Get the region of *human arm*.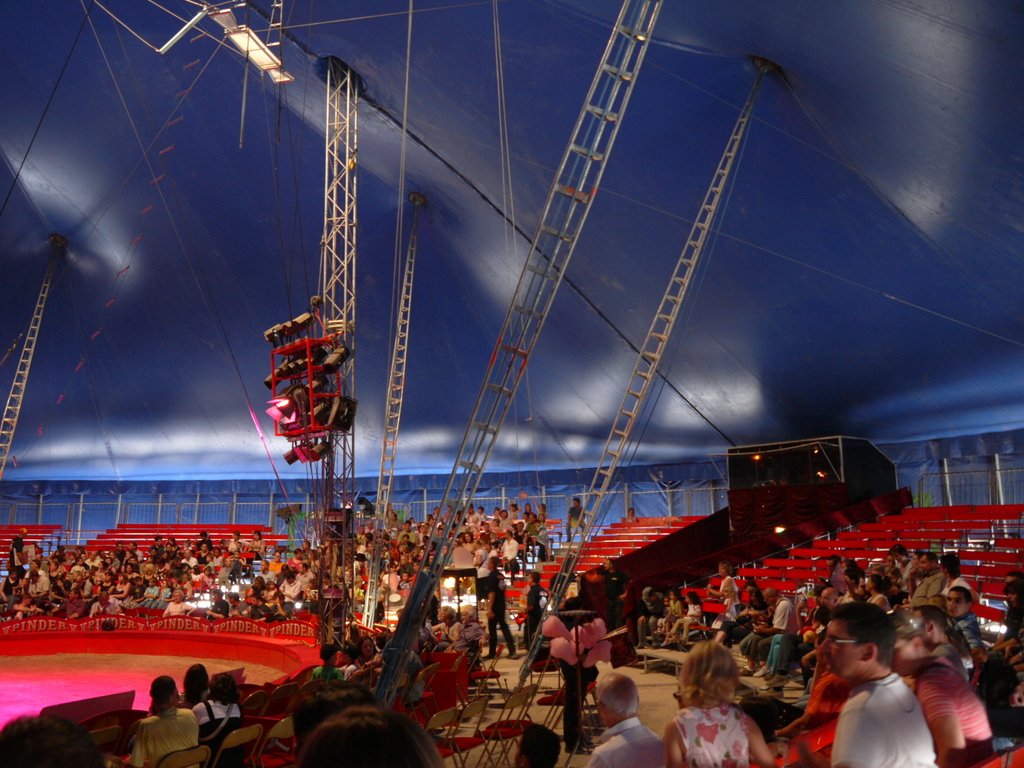
x1=660 y1=721 x2=682 y2=767.
